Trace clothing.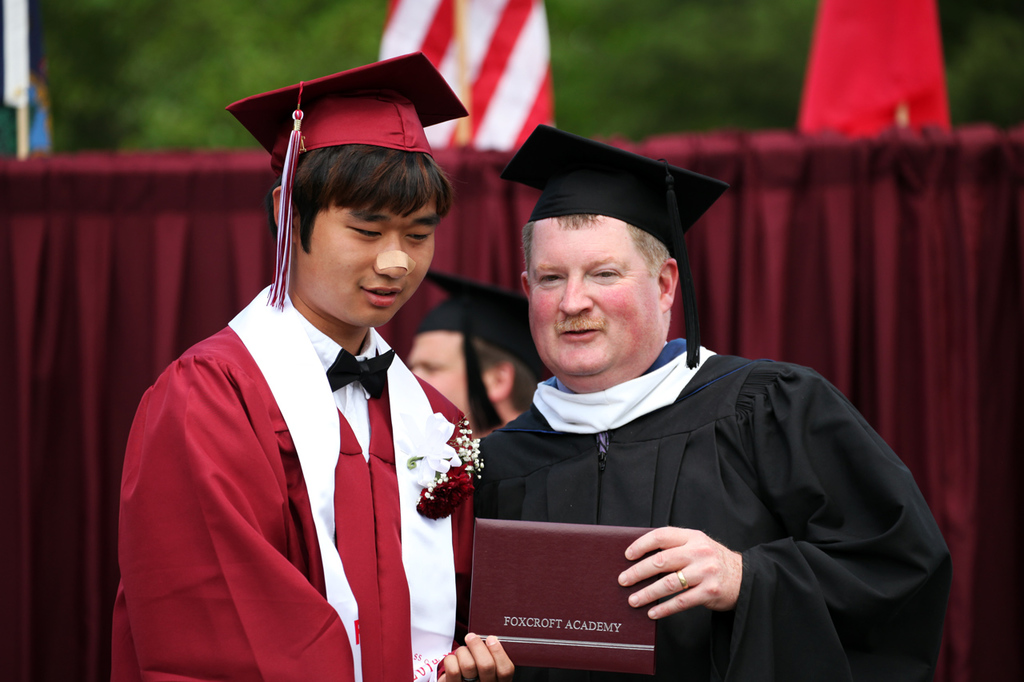
Traced to (110,272,474,681).
